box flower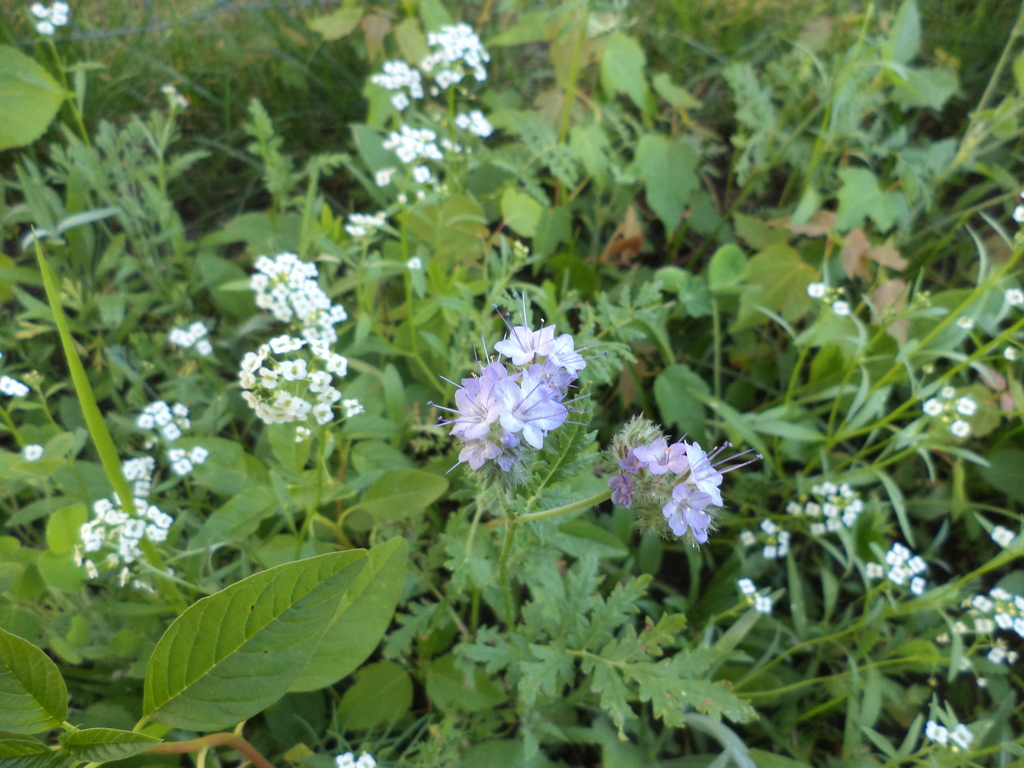
(left=1004, top=287, right=1022, bottom=304)
